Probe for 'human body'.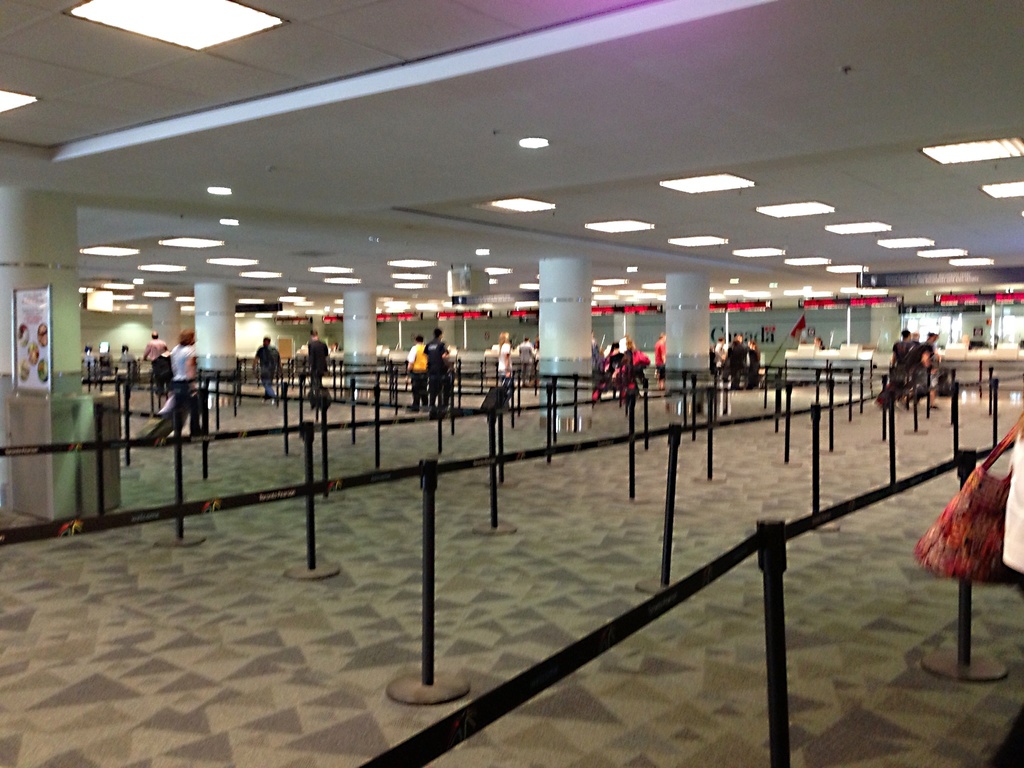
Probe result: {"x1": 404, "y1": 342, "x2": 431, "y2": 410}.
